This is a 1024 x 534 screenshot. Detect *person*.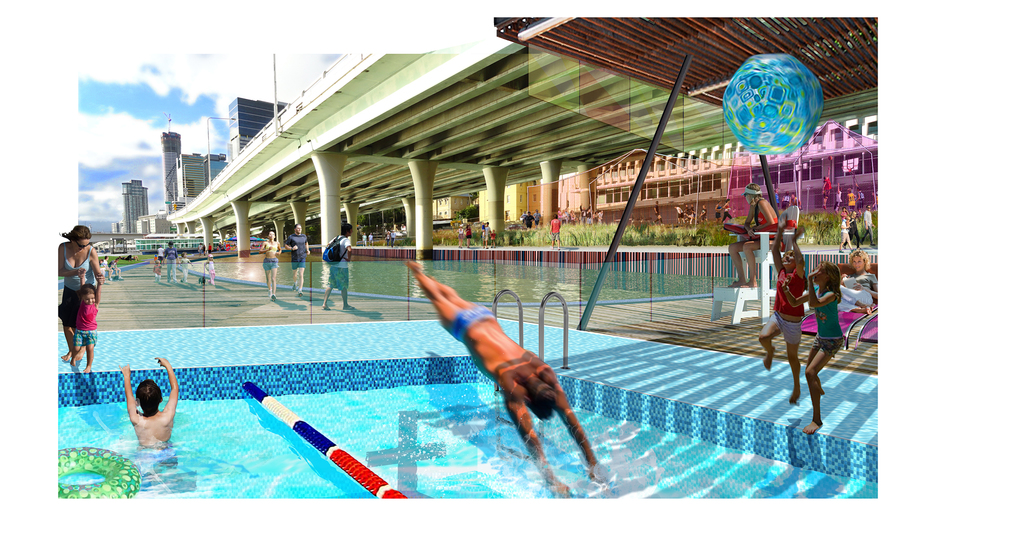
locate(842, 253, 880, 314).
